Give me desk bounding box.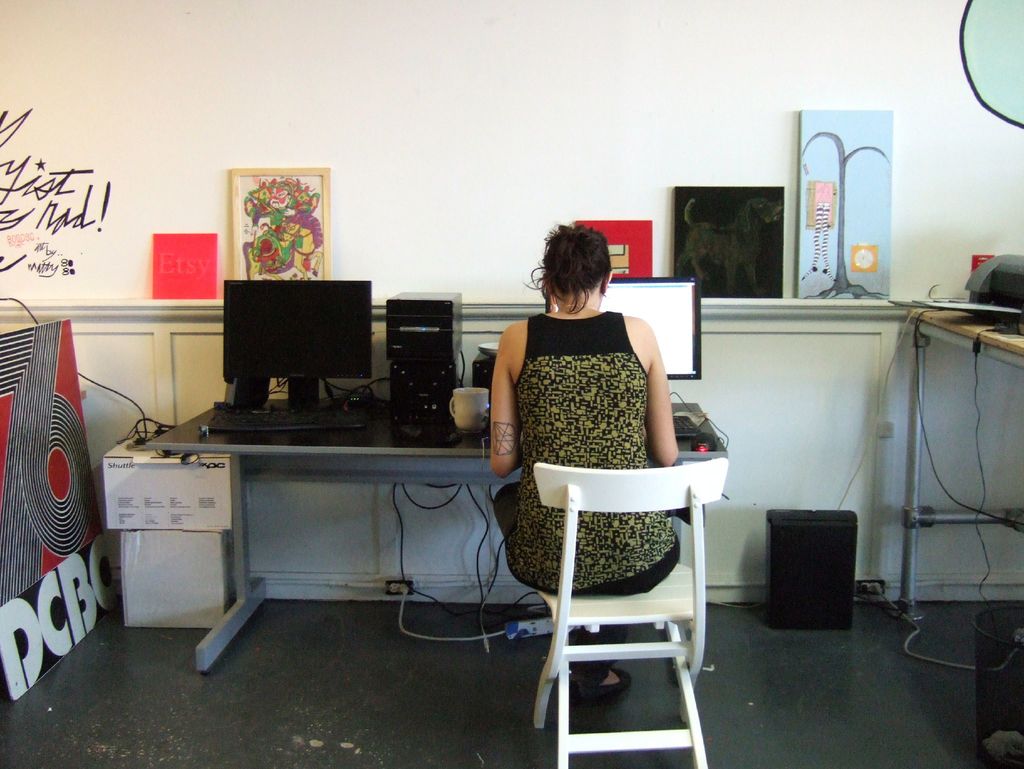
BBox(145, 403, 728, 678).
